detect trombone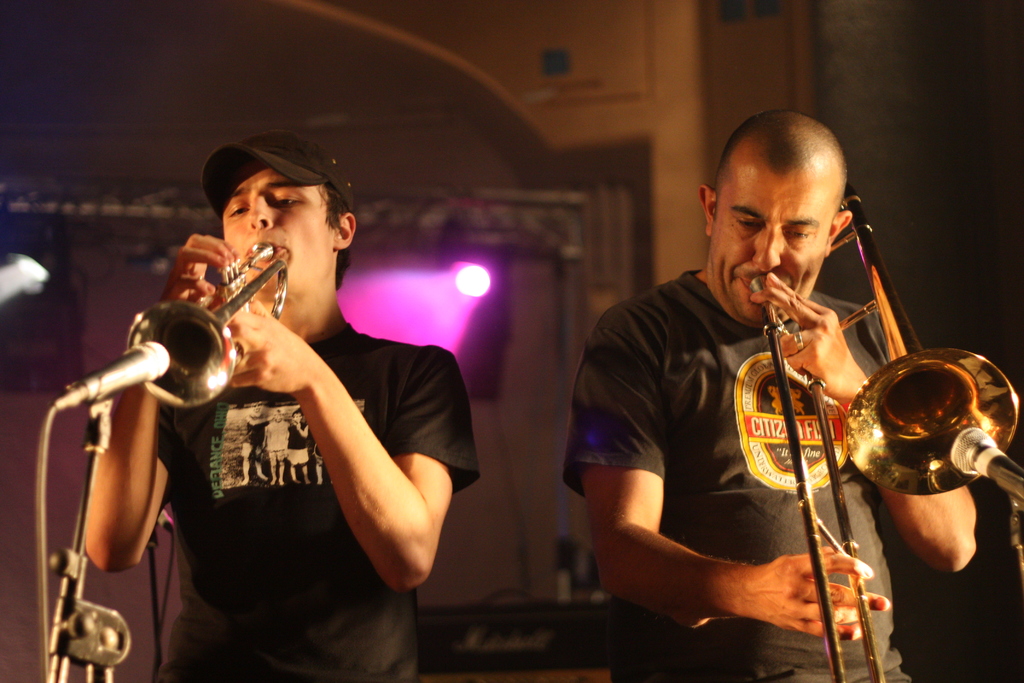
pyautogui.locateOnScreen(749, 183, 1020, 682)
